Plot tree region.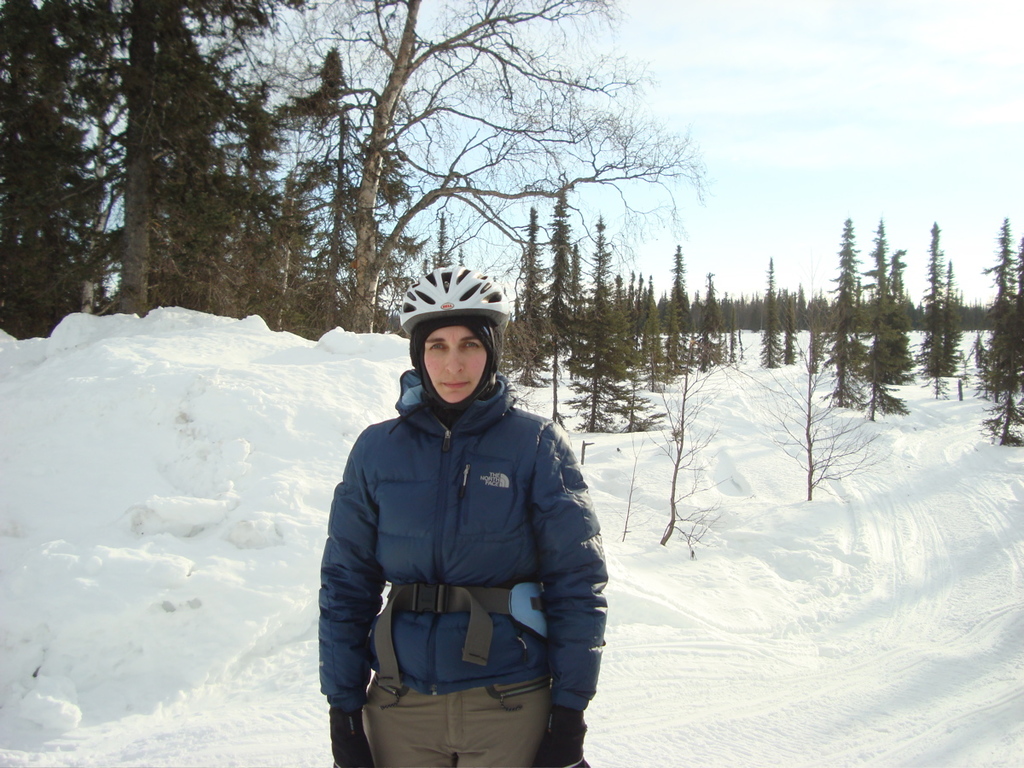
Plotted at BBox(753, 256, 783, 368).
